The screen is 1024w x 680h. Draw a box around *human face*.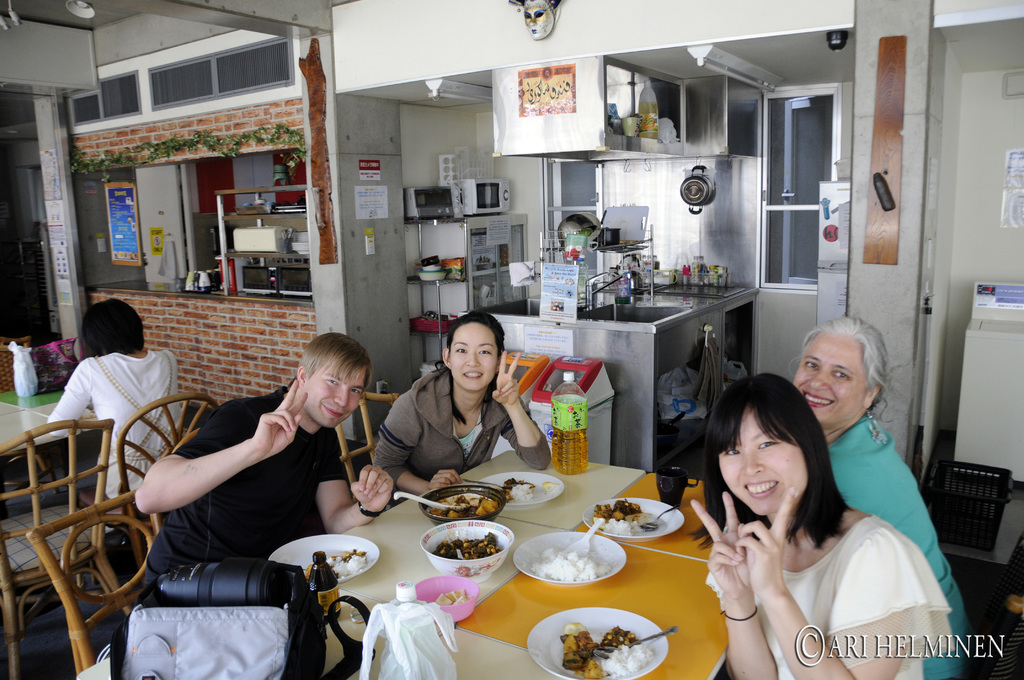
<bbox>524, 0, 555, 38</bbox>.
